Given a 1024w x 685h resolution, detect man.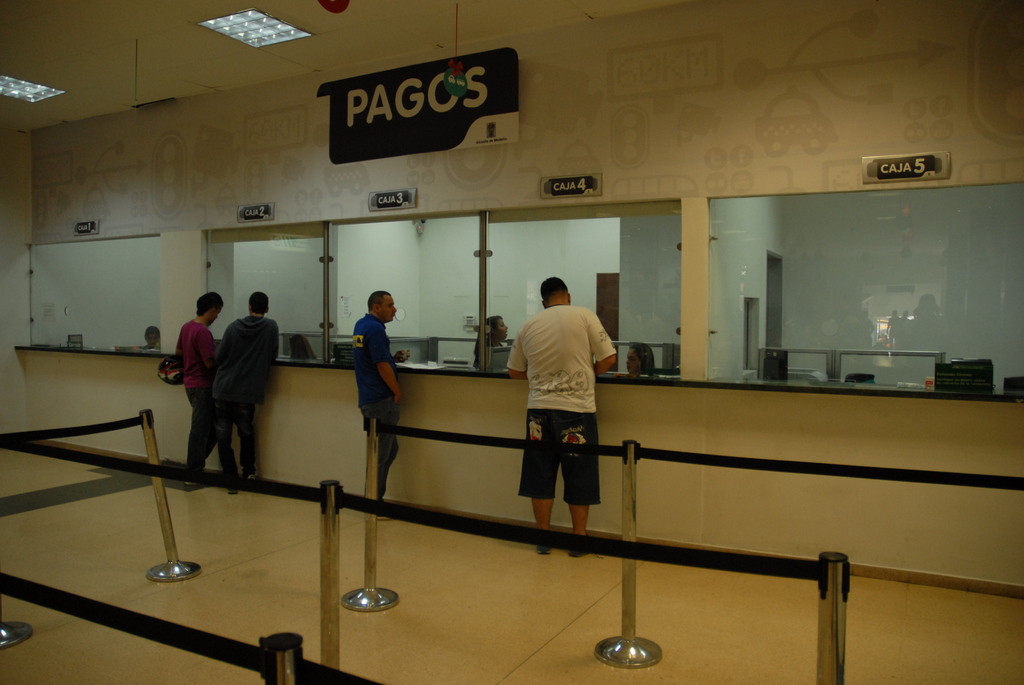
<bbox>211, 291, 280, 487</bbox>.
